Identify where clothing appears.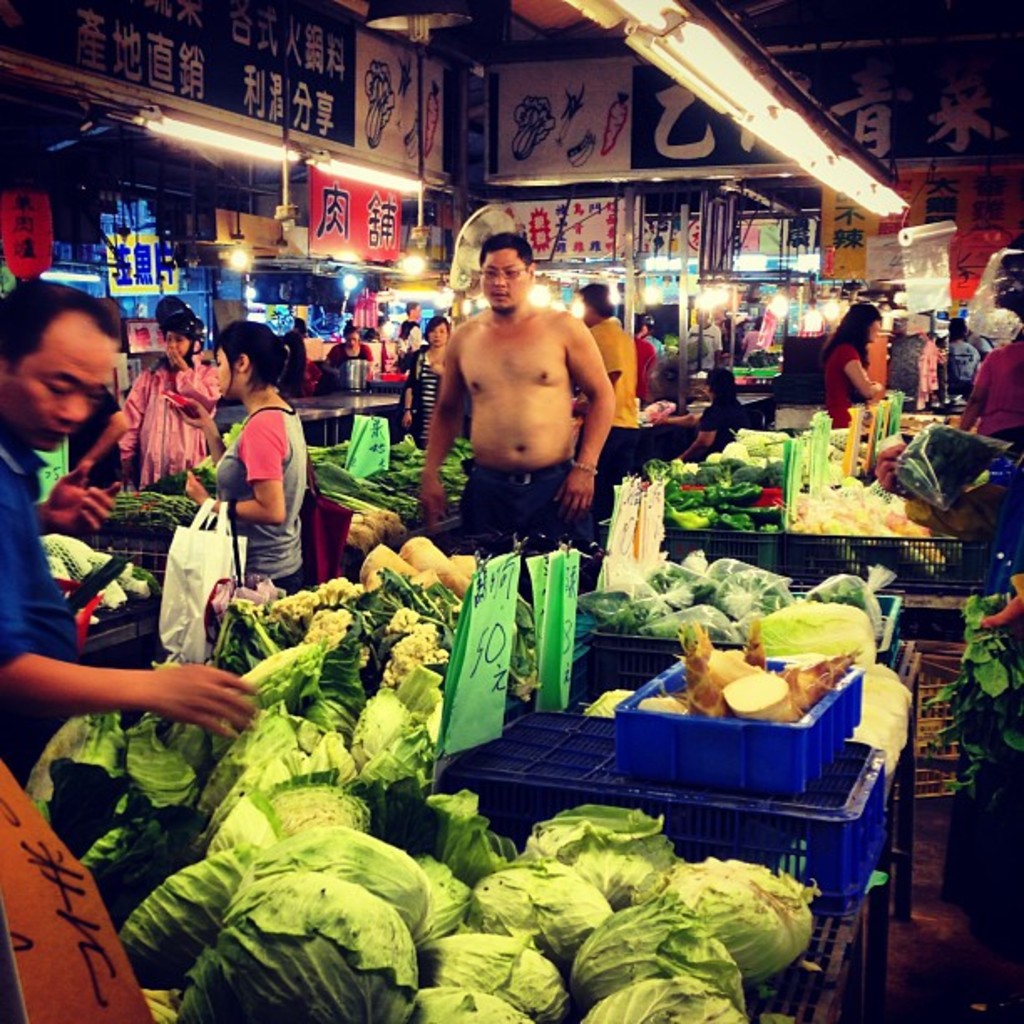
Appears at detection(969, 338, 1022, 457).
